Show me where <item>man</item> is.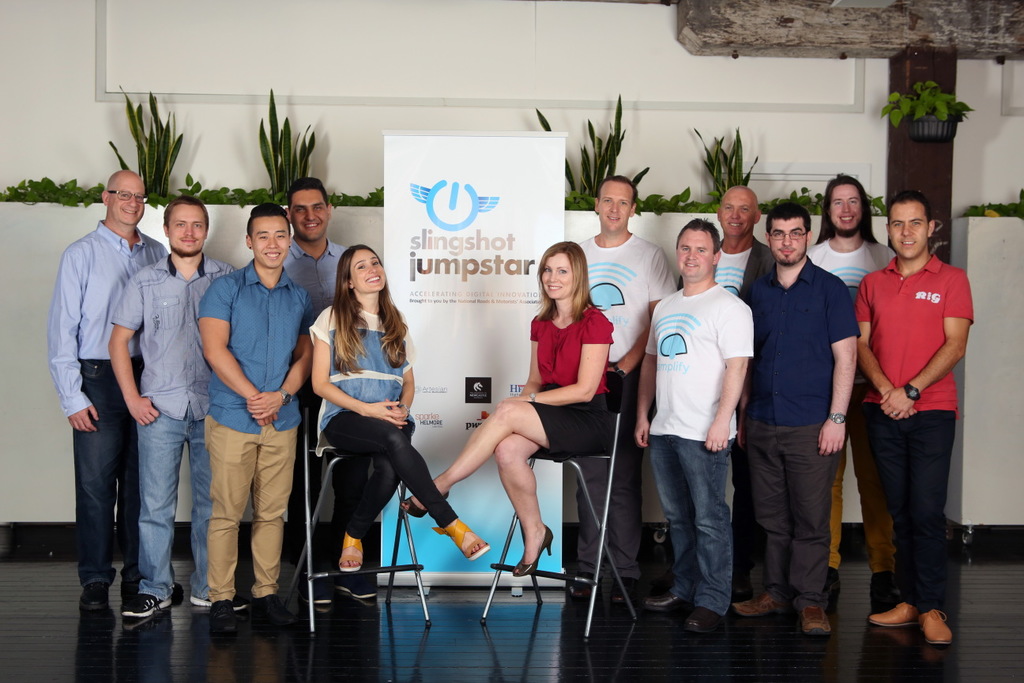
<item>man</item> is at [723, 205, 863, 640].
